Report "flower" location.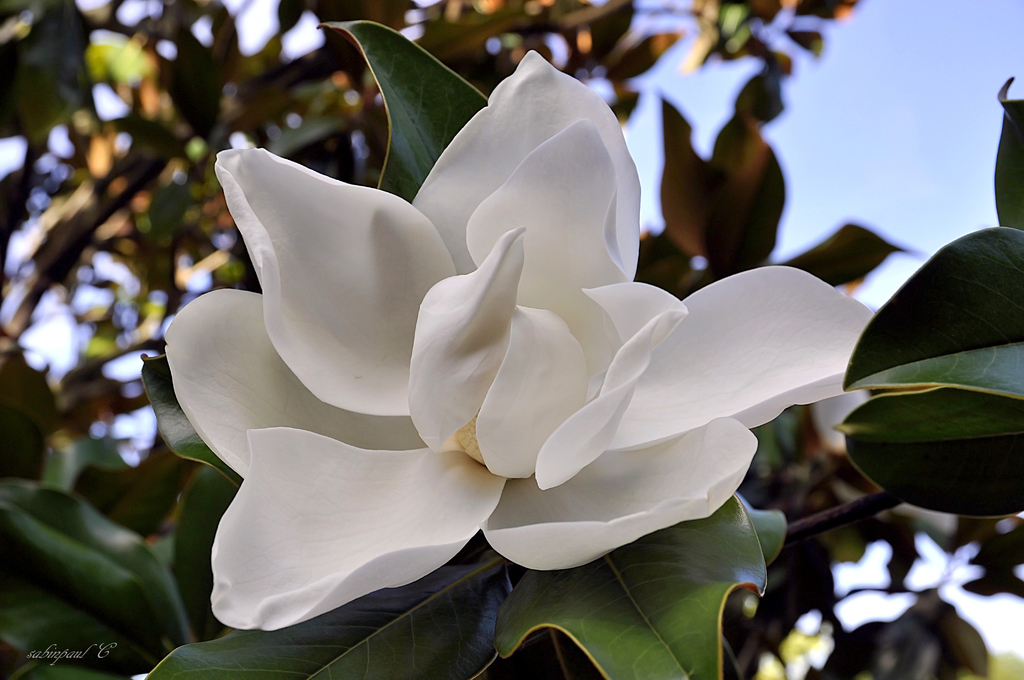
Report: 161:58:865:645.
